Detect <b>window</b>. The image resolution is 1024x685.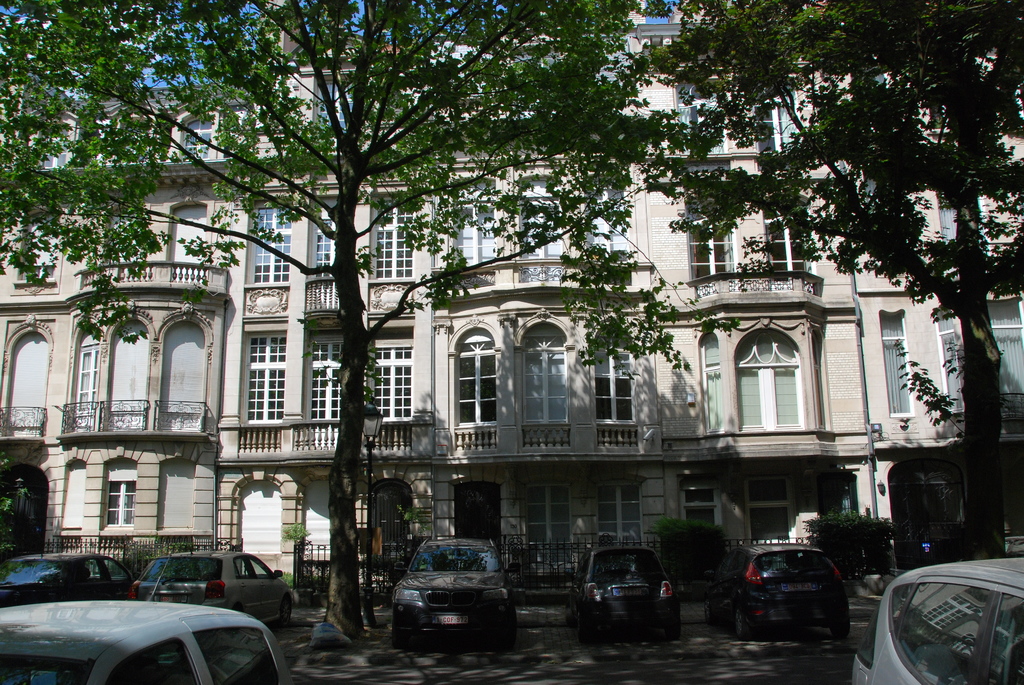
<region>457, 326, 499, 425</region>.
